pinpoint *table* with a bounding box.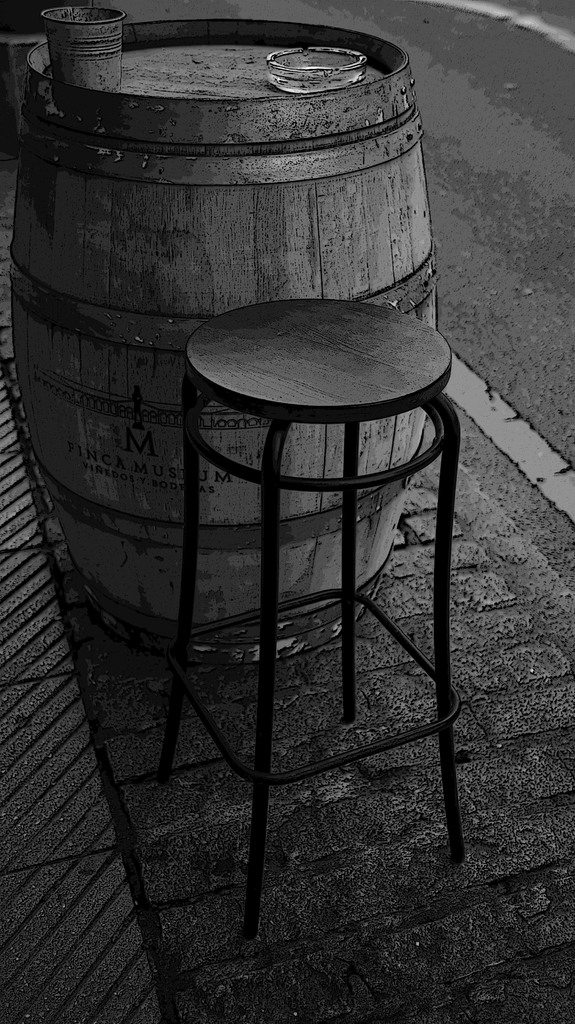
133 275 482 843.
